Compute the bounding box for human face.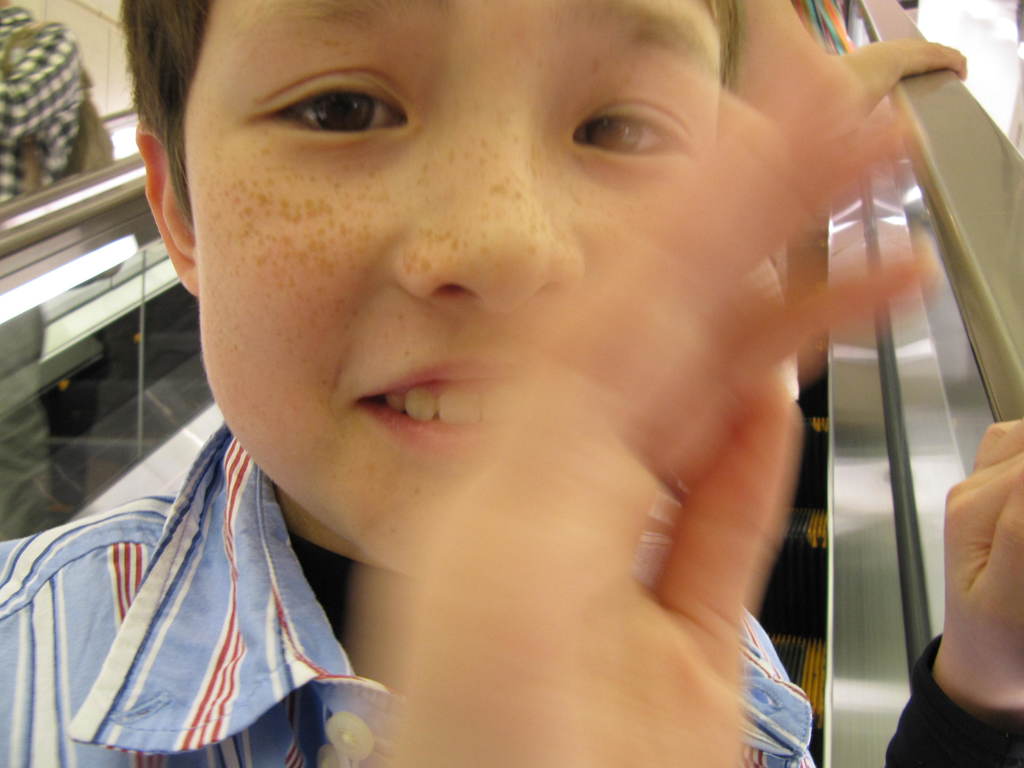
186,0,719,576.
